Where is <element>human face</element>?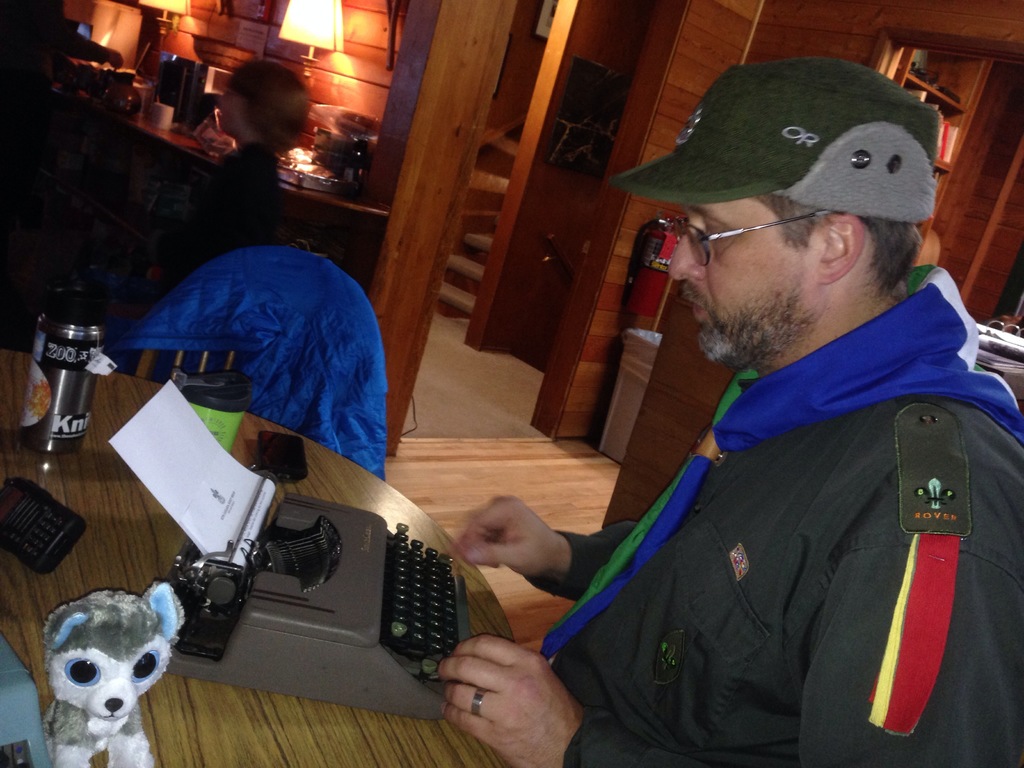
bbox=[660, 201, 831, 367].
